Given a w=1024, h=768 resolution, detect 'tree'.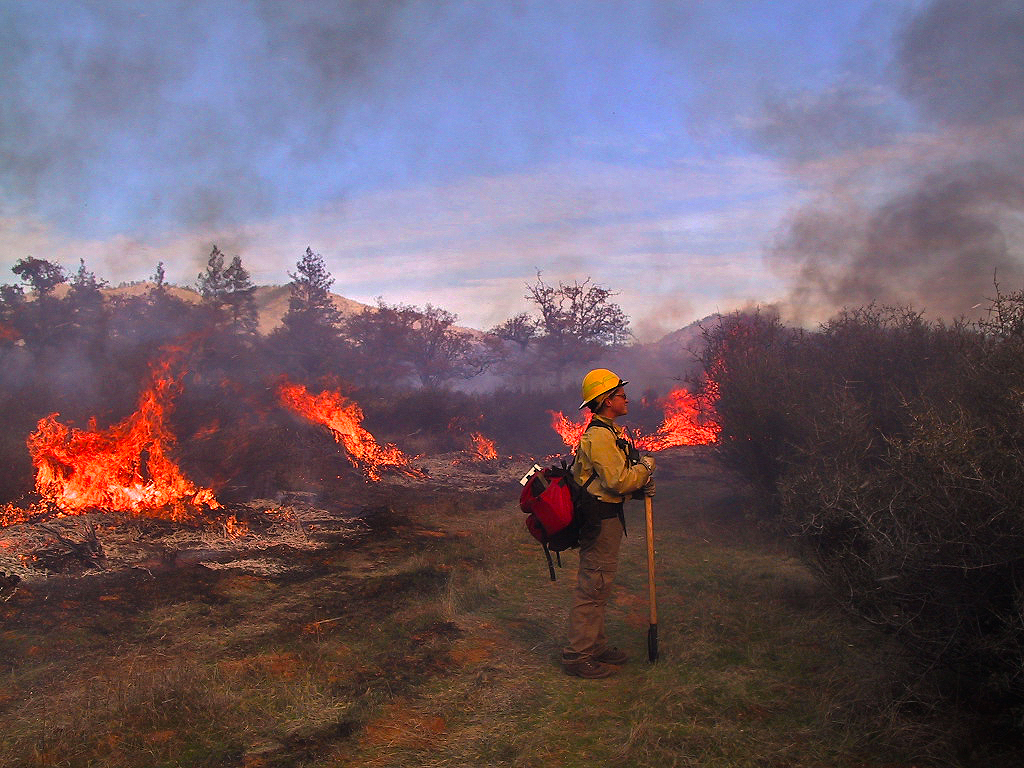
bbox=(281, 246, 346, 379).
